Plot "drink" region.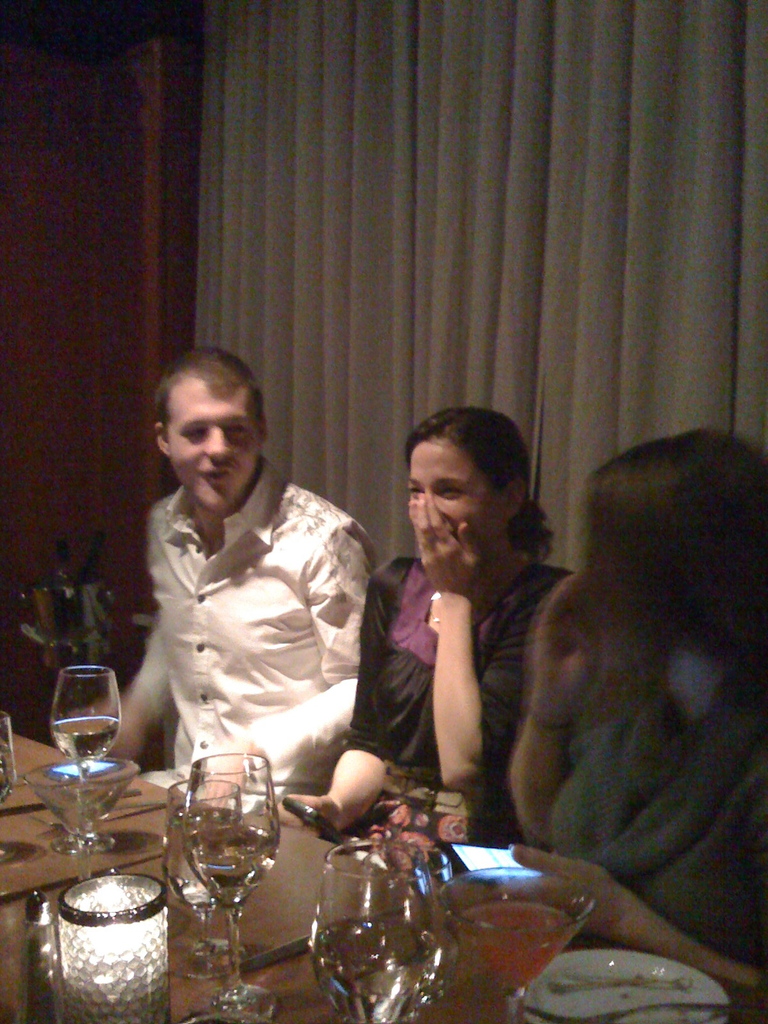
Plotted at bbox=(200, 831, 269, 901).
